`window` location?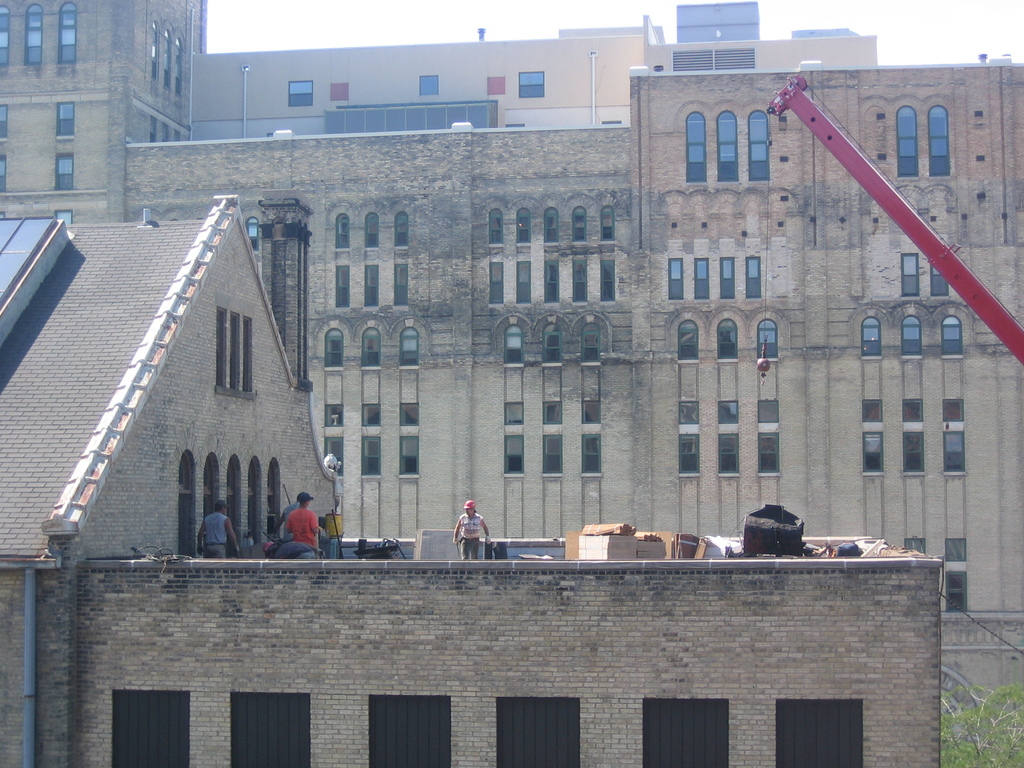
bbox=(753, 320, 784, 362)
